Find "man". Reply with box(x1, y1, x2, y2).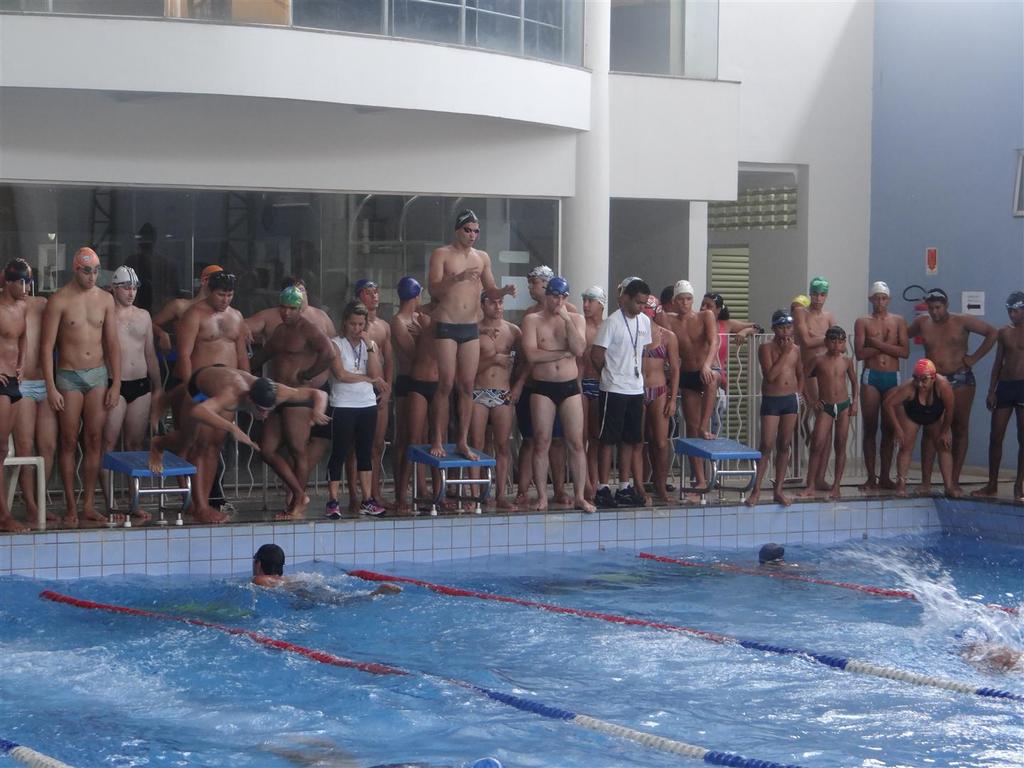
box(111, 265, 161, 518).
